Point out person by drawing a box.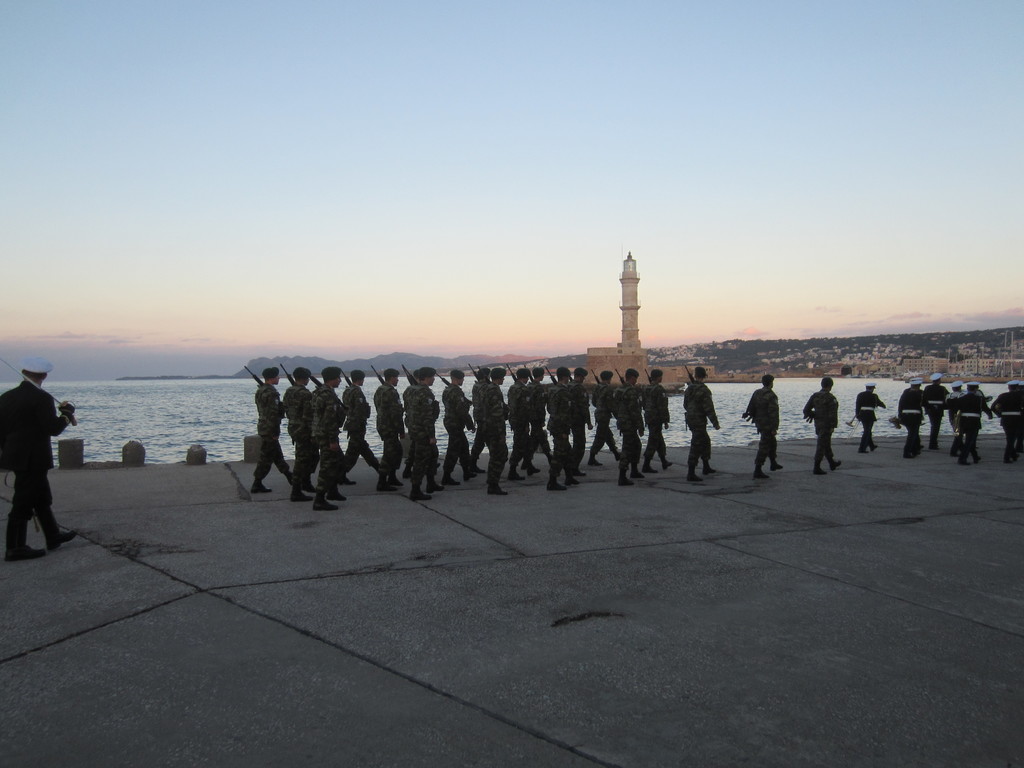
(x1=0, y1=351, x2=79, y2=558).
